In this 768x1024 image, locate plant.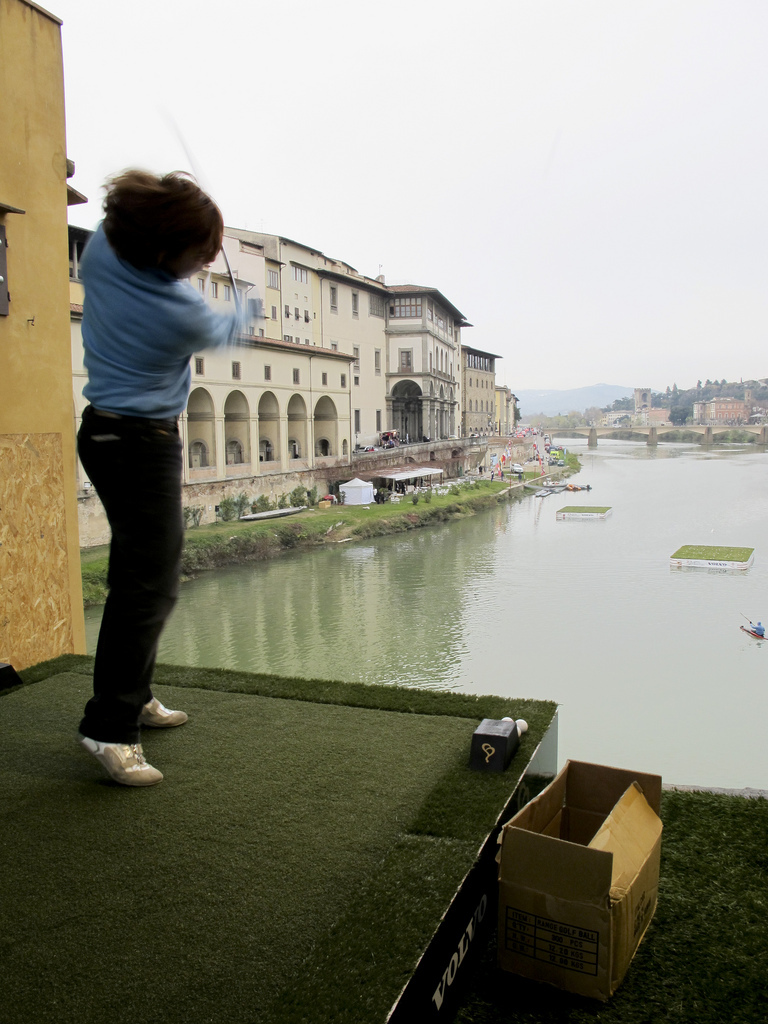
Bounding box: box=[293, 479, 305, 506].
